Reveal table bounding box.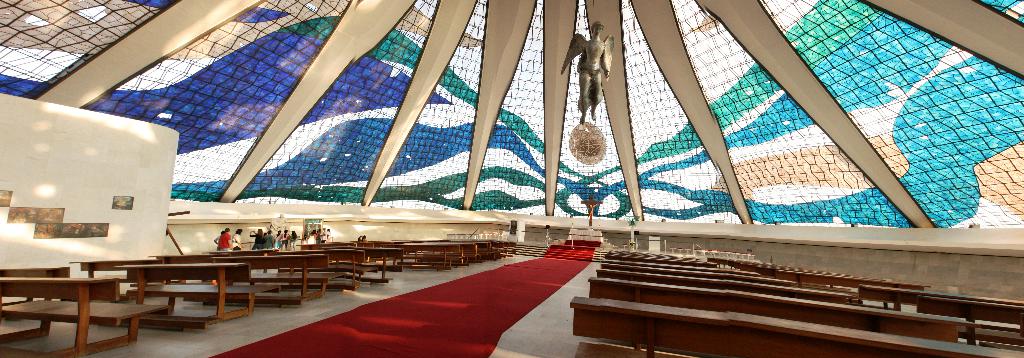
Revealed: detection(564, 234, 1023, 357).
